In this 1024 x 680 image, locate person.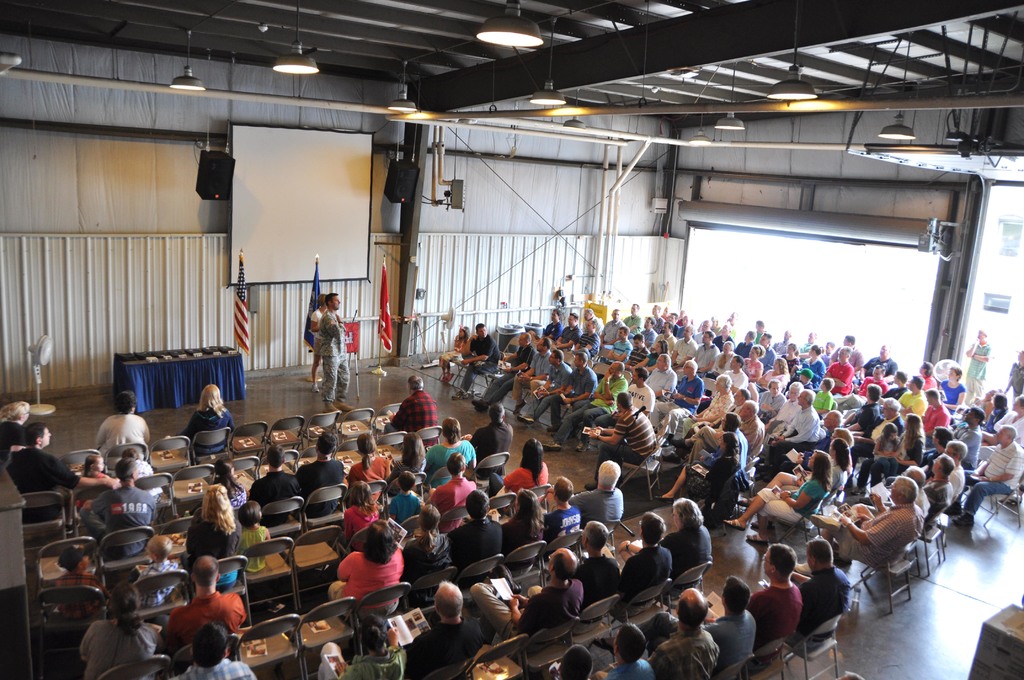
Bounding box: BBox(320, 610, 409, 679).
